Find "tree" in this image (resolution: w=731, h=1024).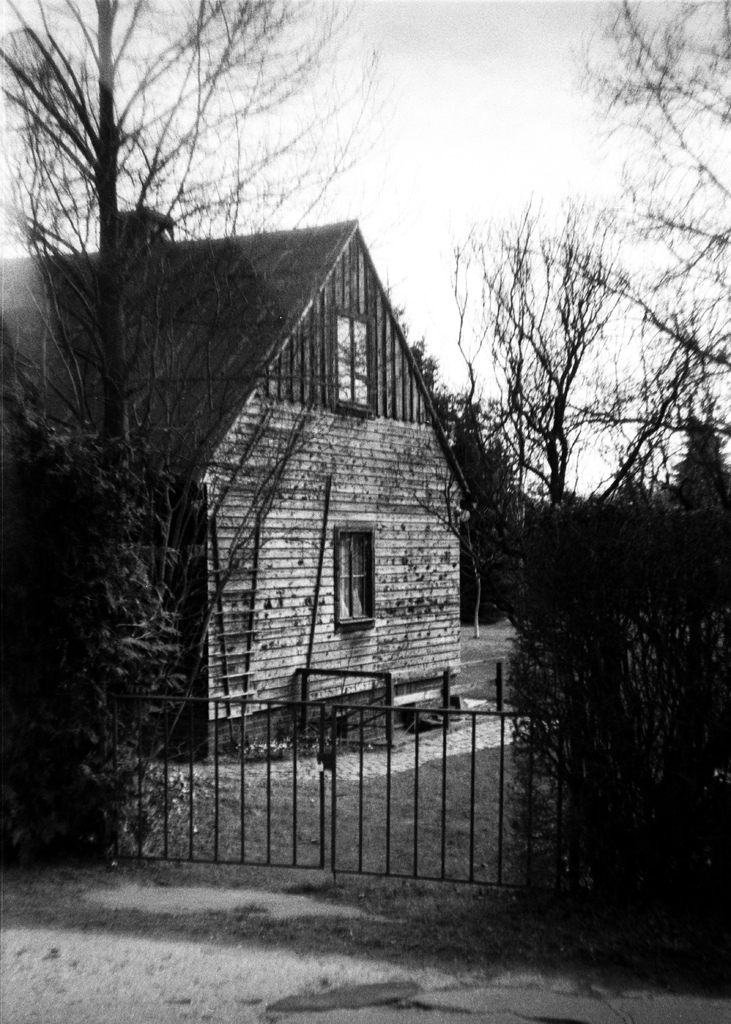
<bbox>451, 185, 698, 806</bbox>.
